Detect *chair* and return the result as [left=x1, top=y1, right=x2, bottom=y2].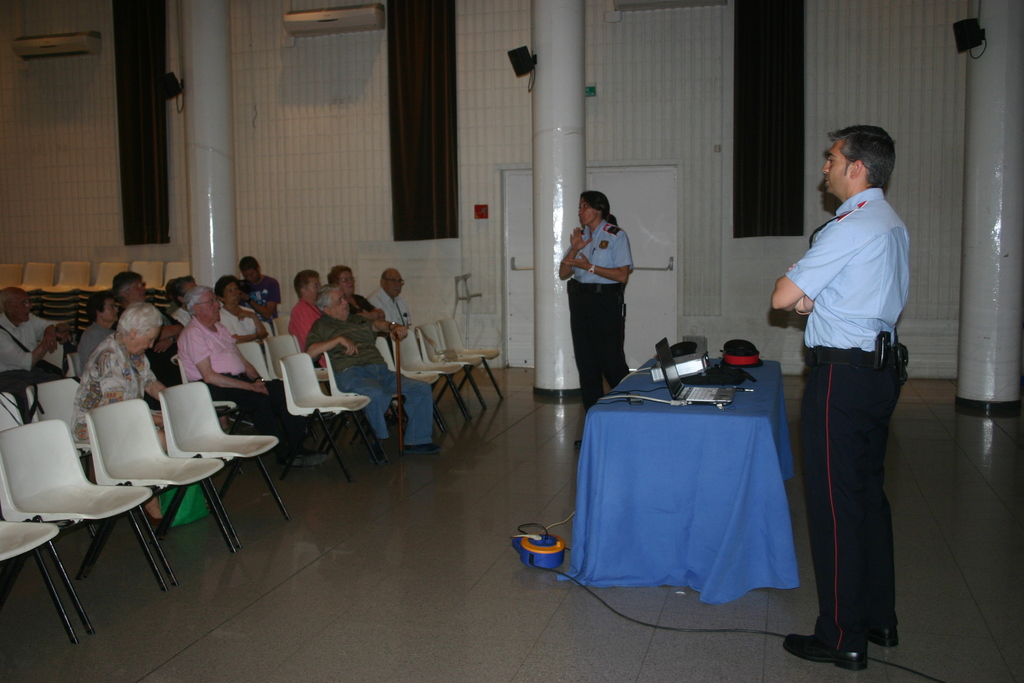
[left=163, top=377, right=299, bottom=548].
